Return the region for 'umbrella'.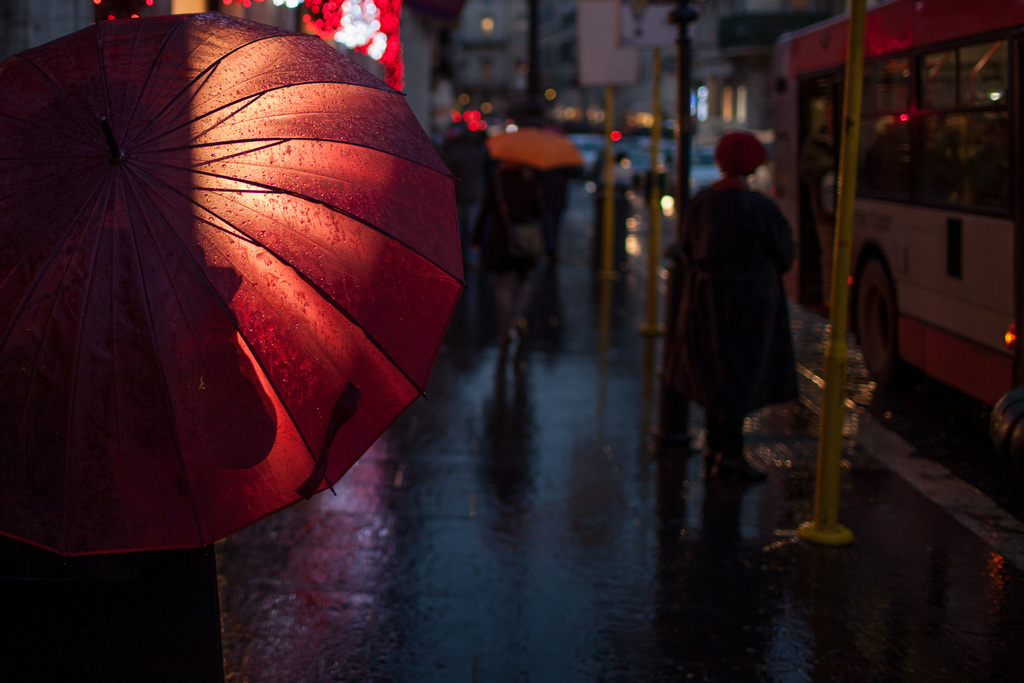
<bbox>1, 10, 467, 561</bbox>.
